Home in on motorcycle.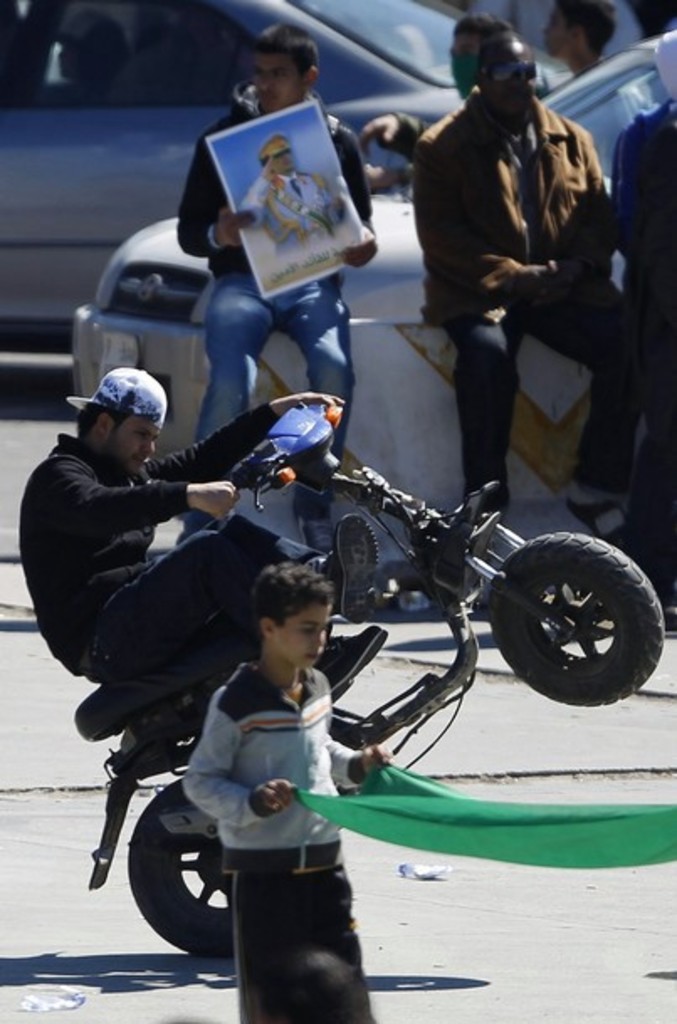
Homed in at 60 356 617 927.
